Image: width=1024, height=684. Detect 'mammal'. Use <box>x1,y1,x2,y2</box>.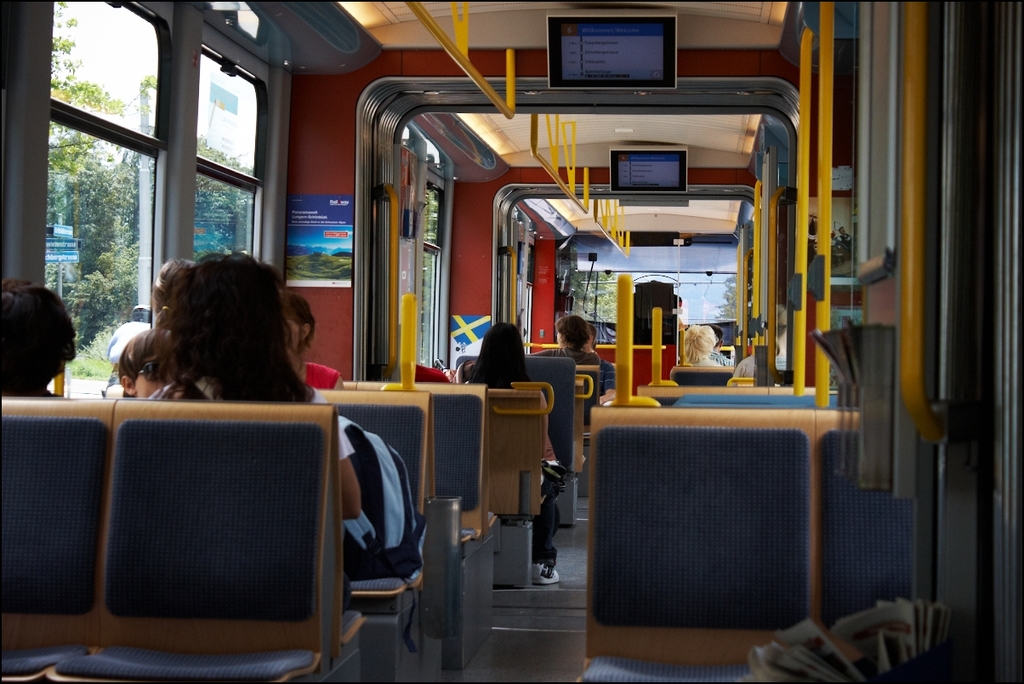
<box>583,327,622,400</box>.
